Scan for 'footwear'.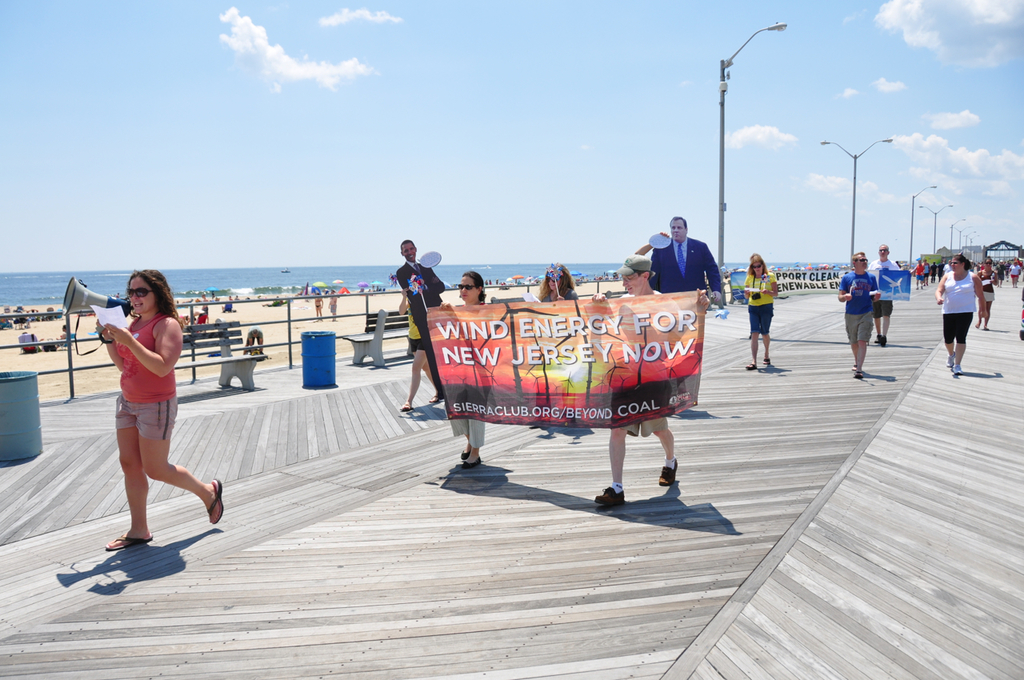
Scan result: 946,350,954,369.
